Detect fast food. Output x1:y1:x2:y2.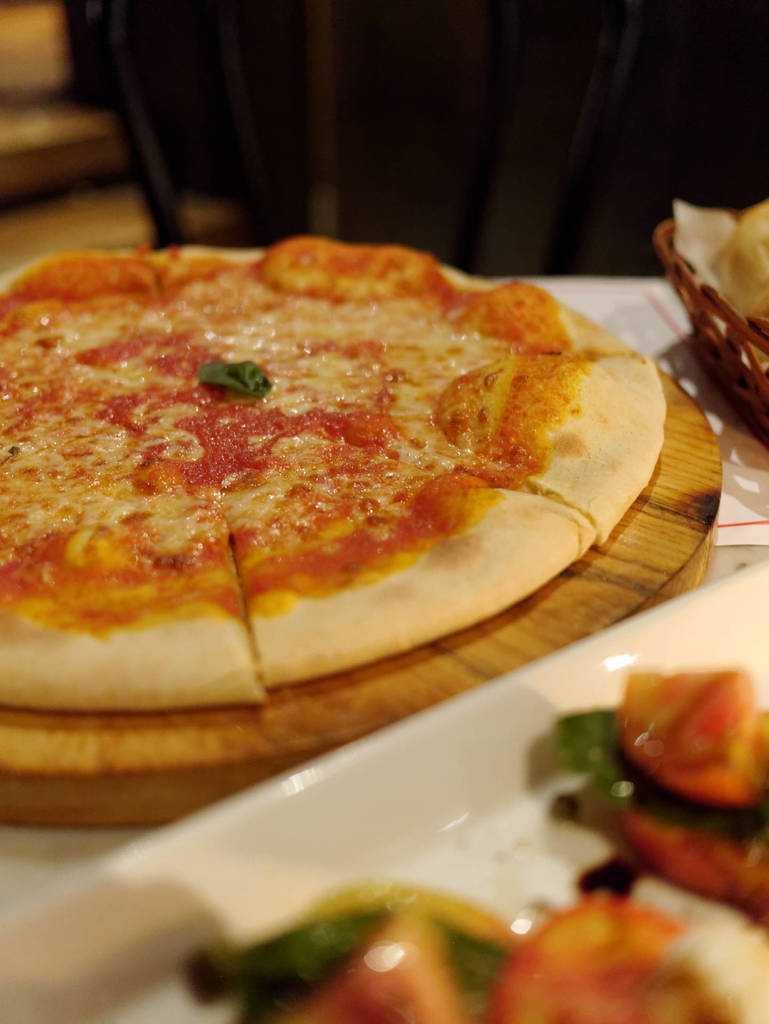
657:204:768:495.
